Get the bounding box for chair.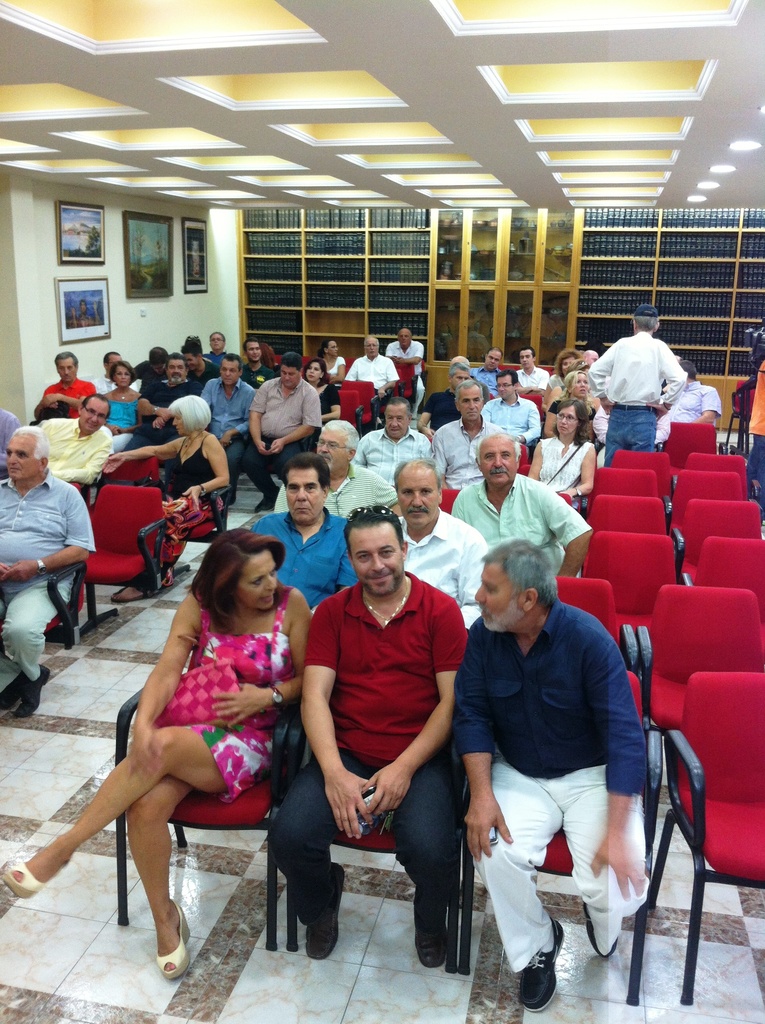
x1=615, y1=452, x2=670, y2=492.
